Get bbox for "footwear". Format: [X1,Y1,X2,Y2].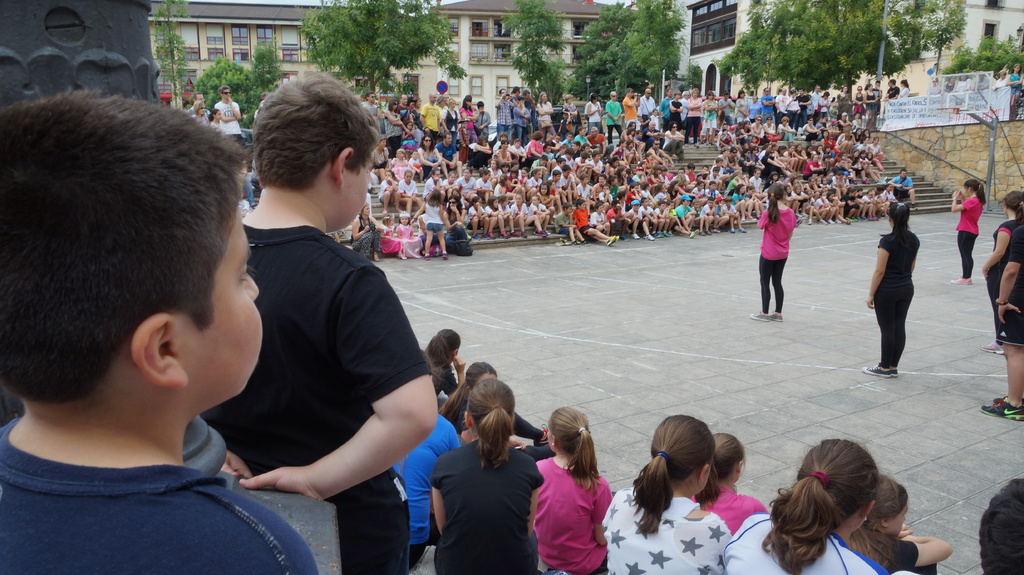
[641,236,656,239].
